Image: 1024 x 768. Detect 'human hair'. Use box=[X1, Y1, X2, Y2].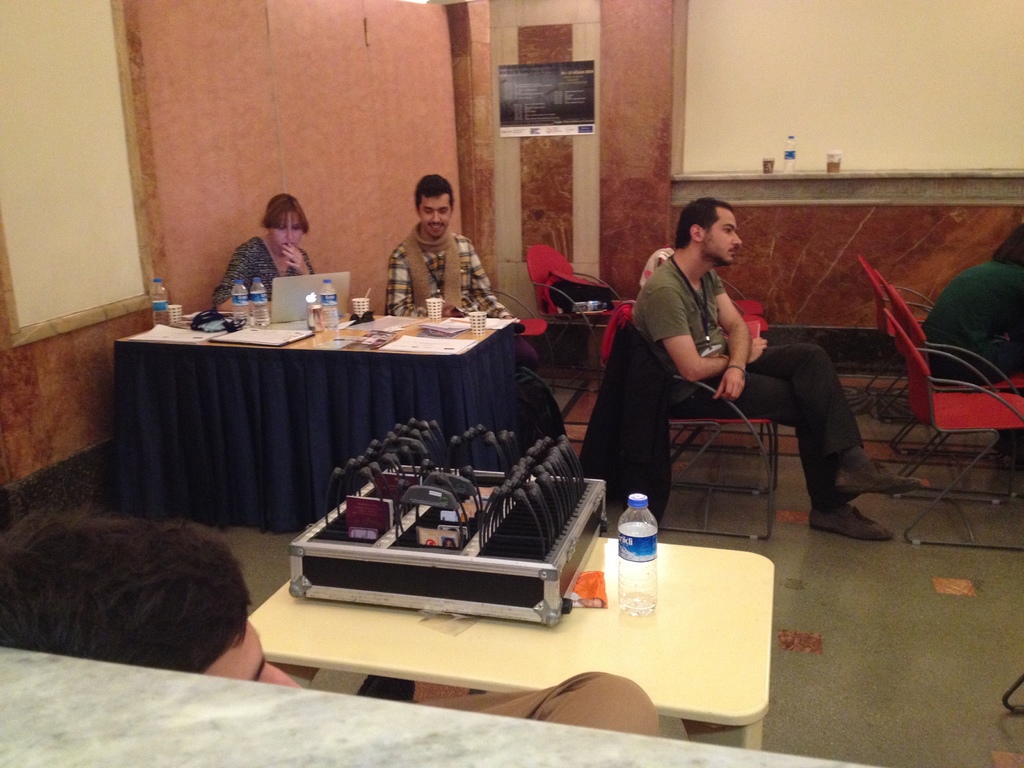
box=[16, 483, 261, 673].
